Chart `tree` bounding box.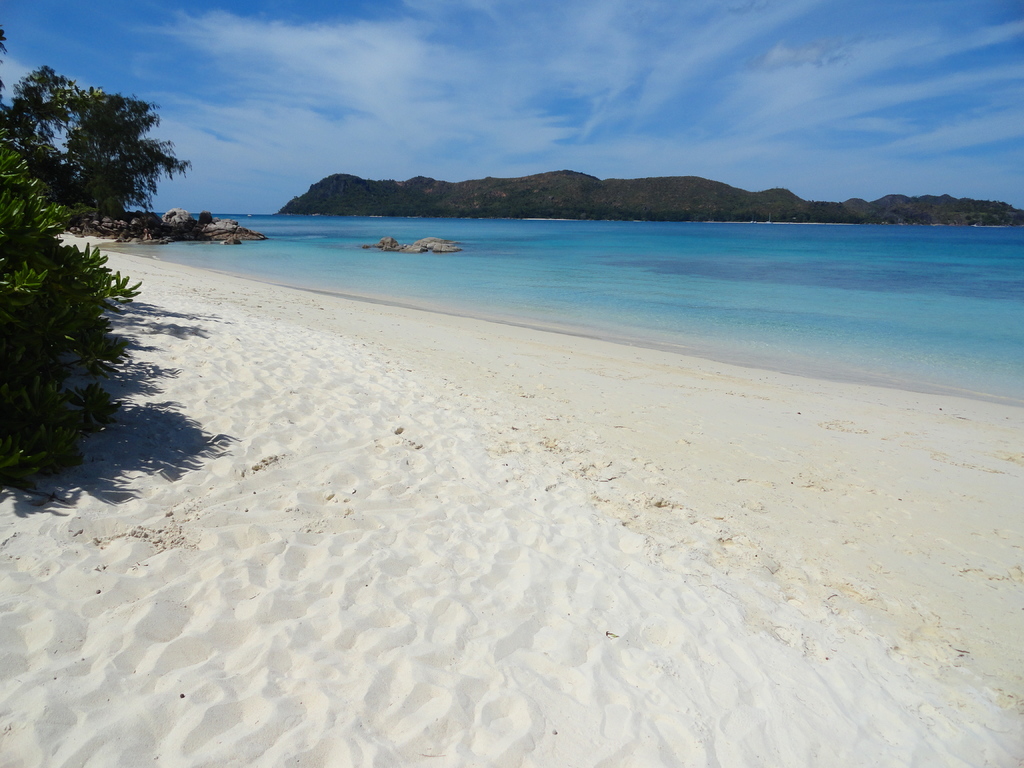
Charted: BBox(0, 137, 138, 487).
